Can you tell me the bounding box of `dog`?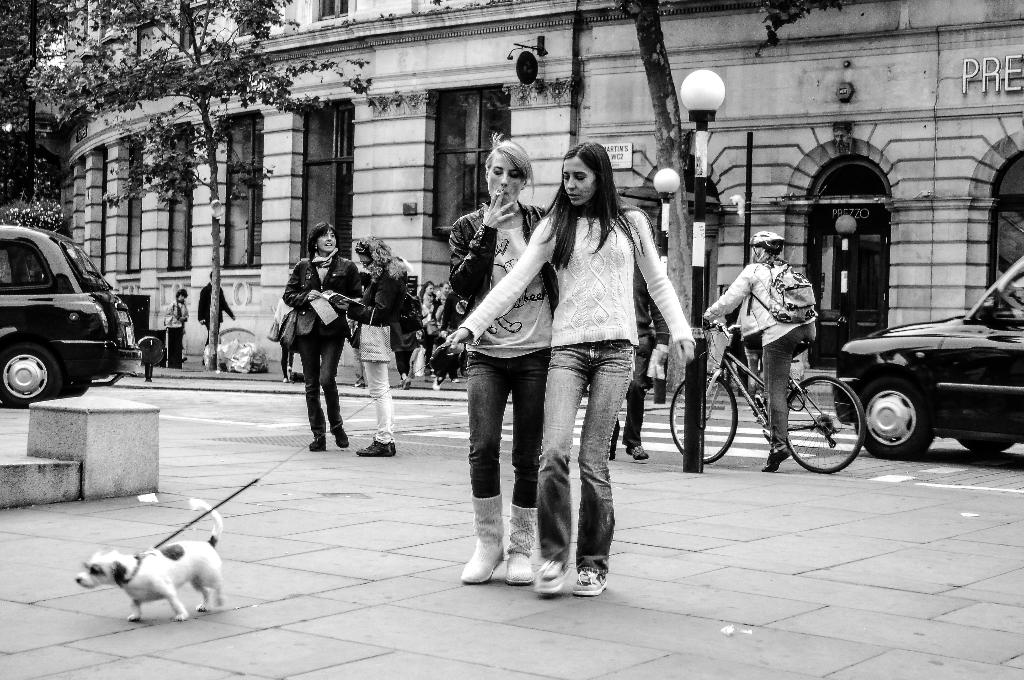
(left=75, top=498, right=223, bottom=625).
